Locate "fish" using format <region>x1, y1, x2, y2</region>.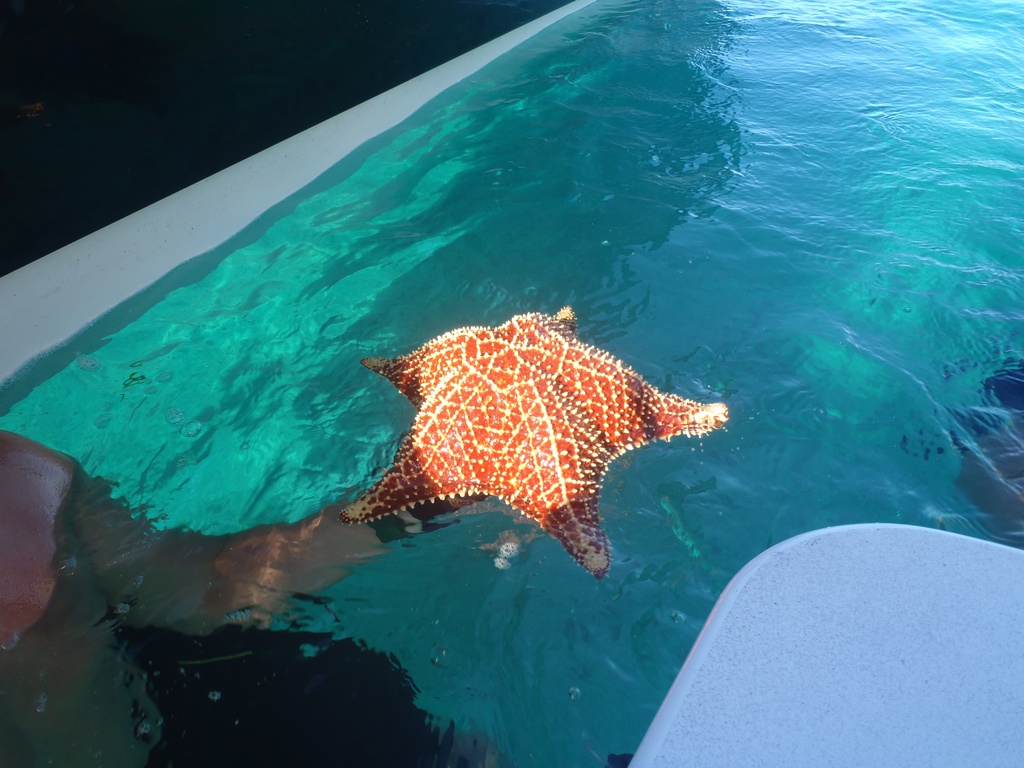
<region>311, 301, 753, 582</region>.
